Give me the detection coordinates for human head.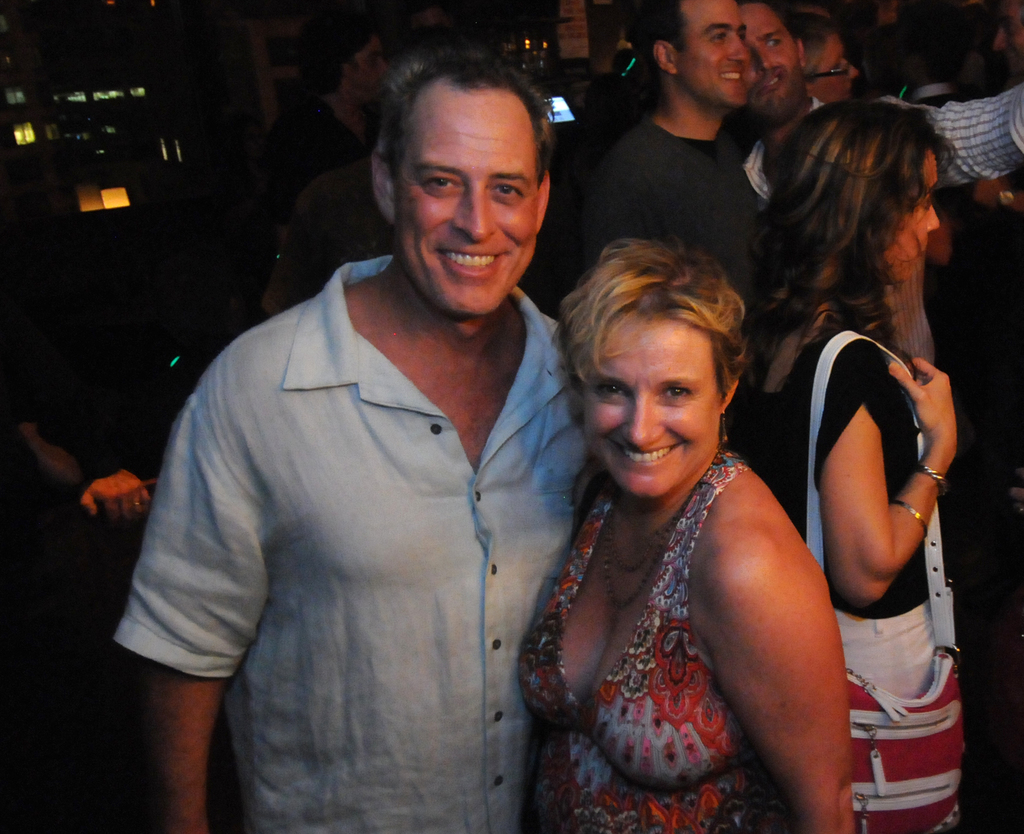
box(746, 0, 801, 113).
